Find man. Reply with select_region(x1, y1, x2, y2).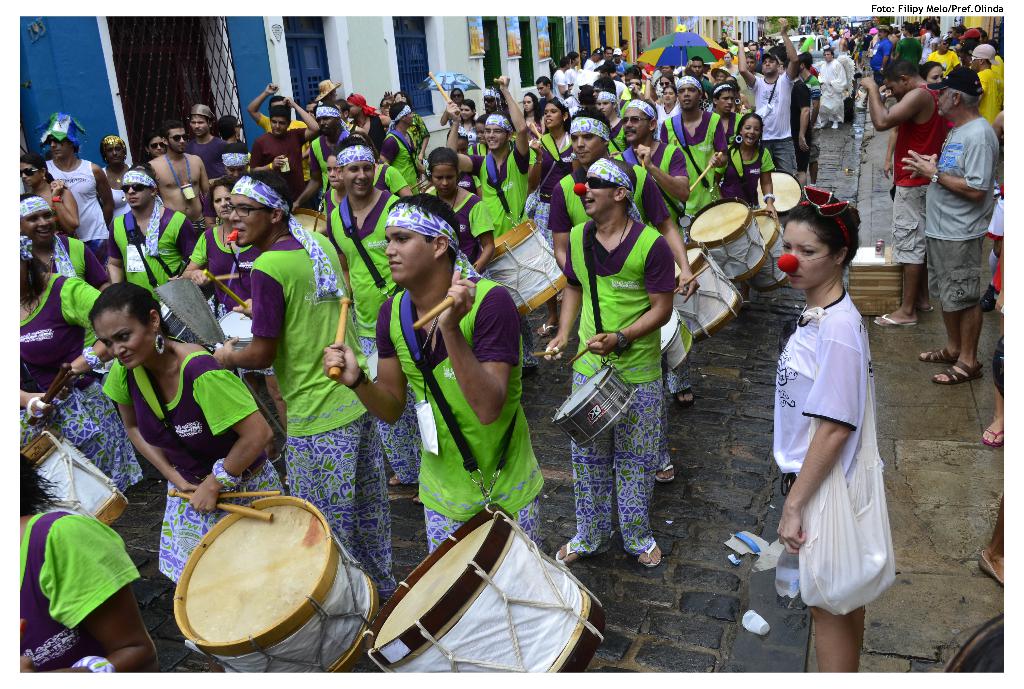
select_region(444, 70, 532, 249).
